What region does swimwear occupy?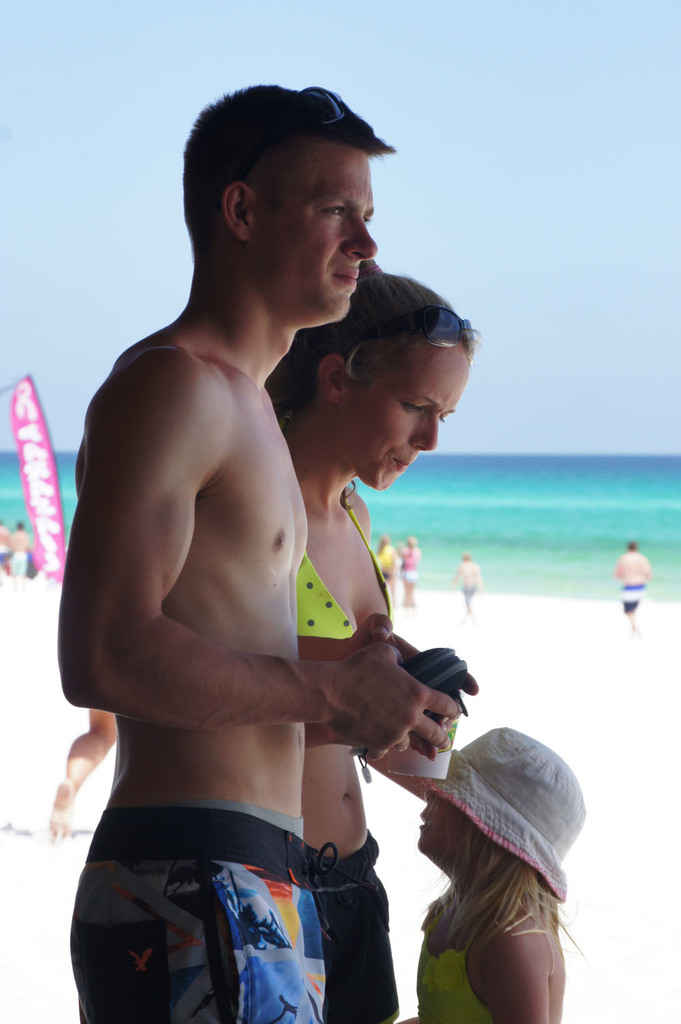
left=310, top=834, right=407, bottom=1023.
